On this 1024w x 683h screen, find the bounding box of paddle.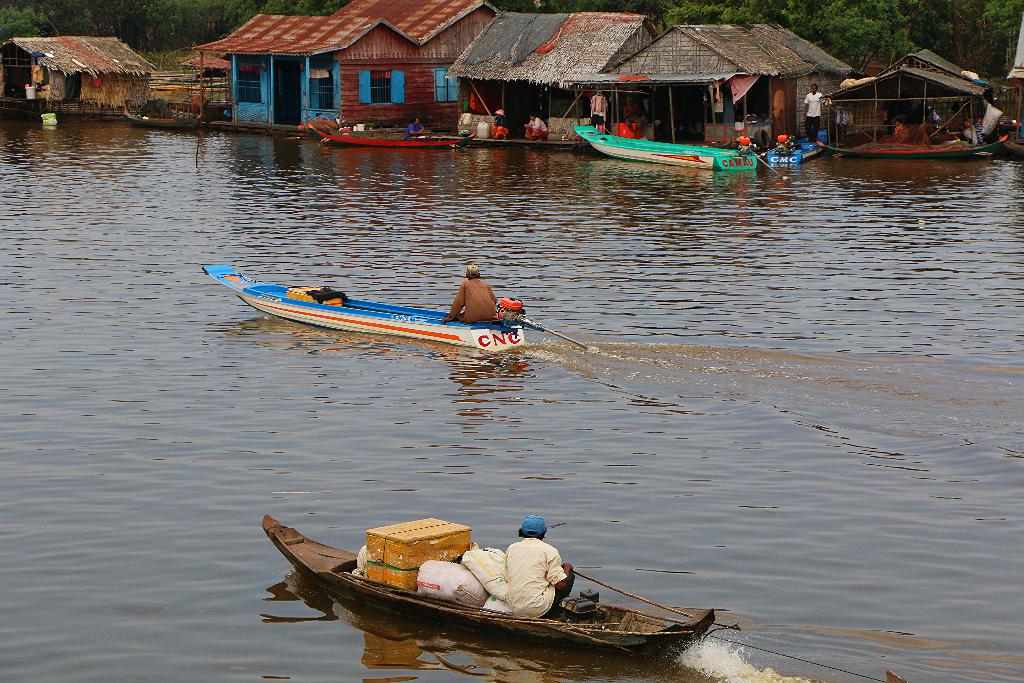
Bounding box: x1=573 y1=572 x2=738 y2=632.
